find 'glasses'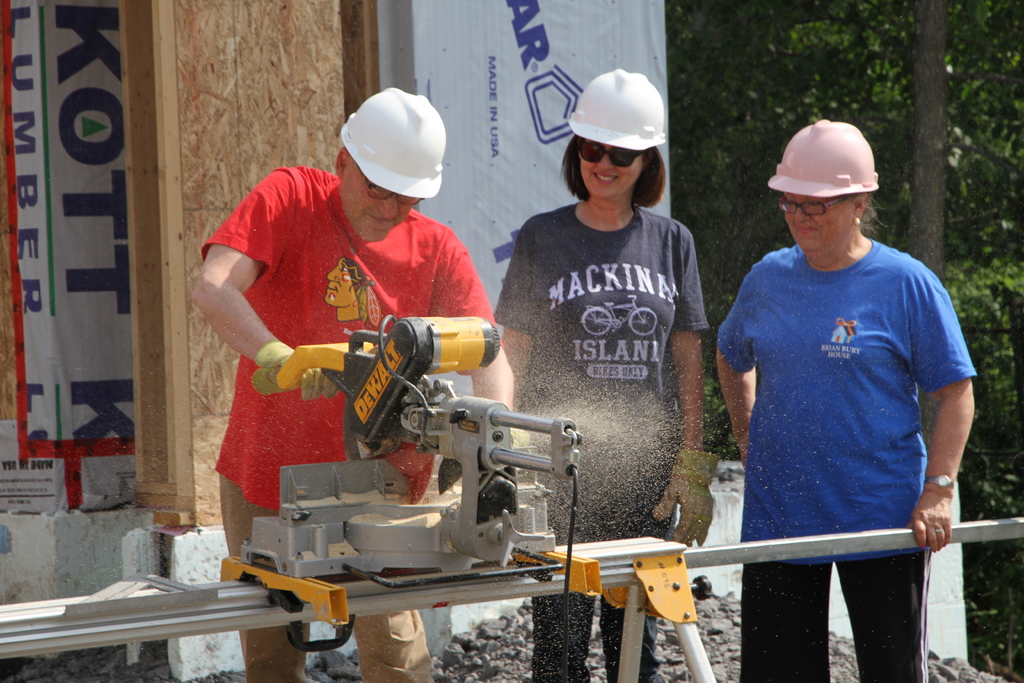
locate(361, 172, 424, 208)
